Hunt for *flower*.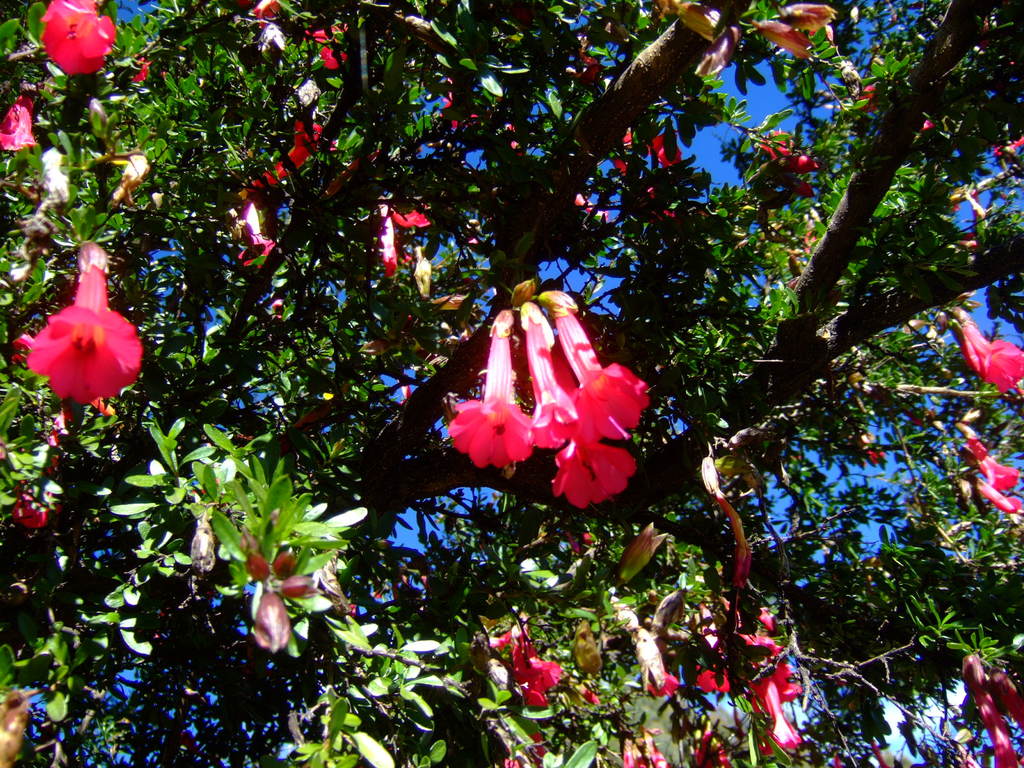
Hunted down at locate(0, 93, 39, 156).
